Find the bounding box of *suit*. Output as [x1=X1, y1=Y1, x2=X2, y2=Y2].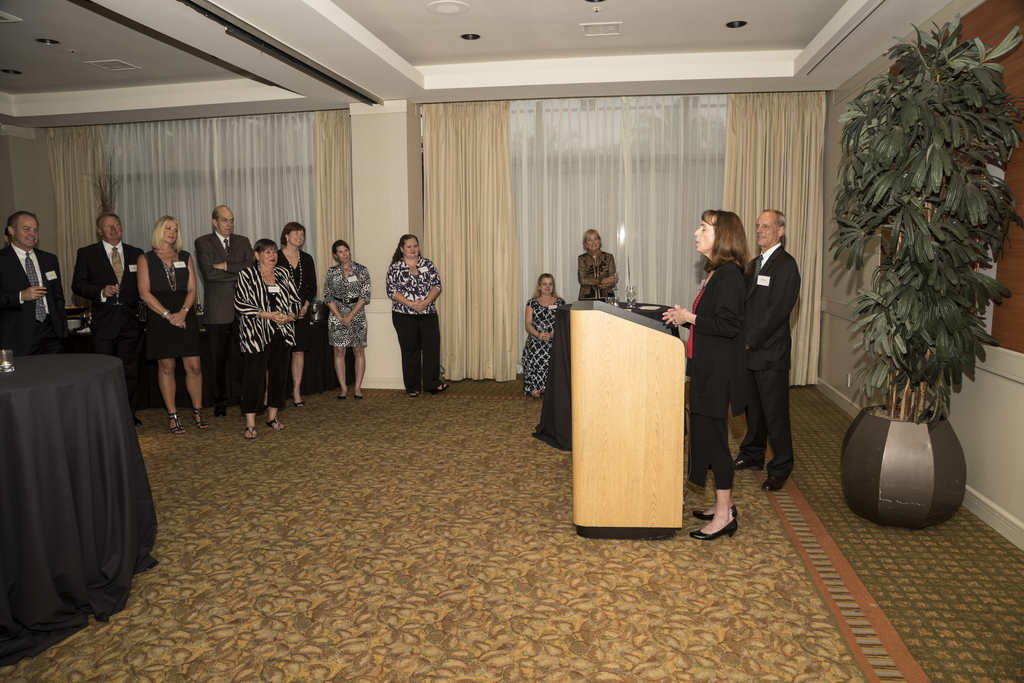
[x1=652, y1=191, x2=793, y2=526].
